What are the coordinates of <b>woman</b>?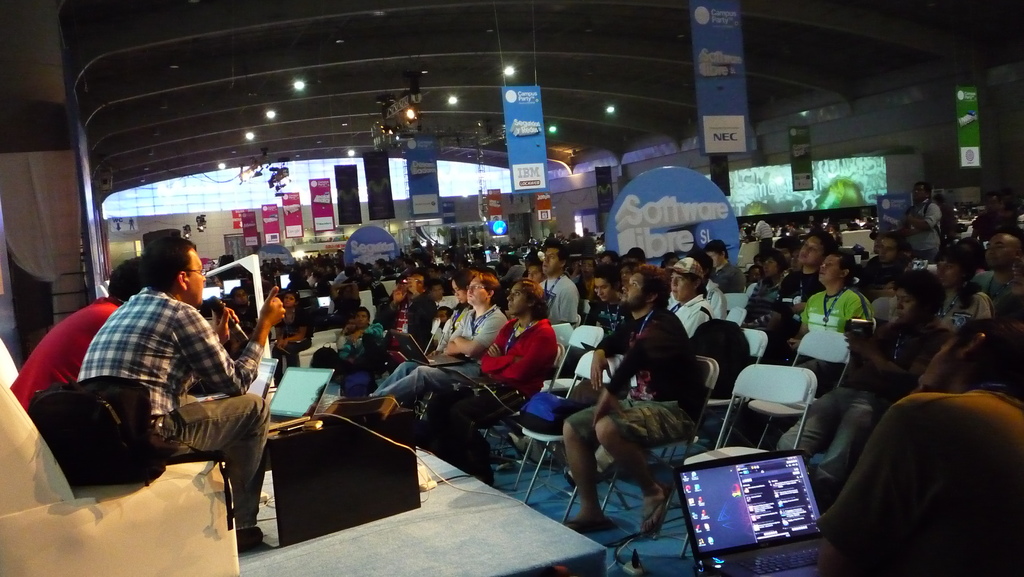
left=430, top=264, right=472, bottom=359.
